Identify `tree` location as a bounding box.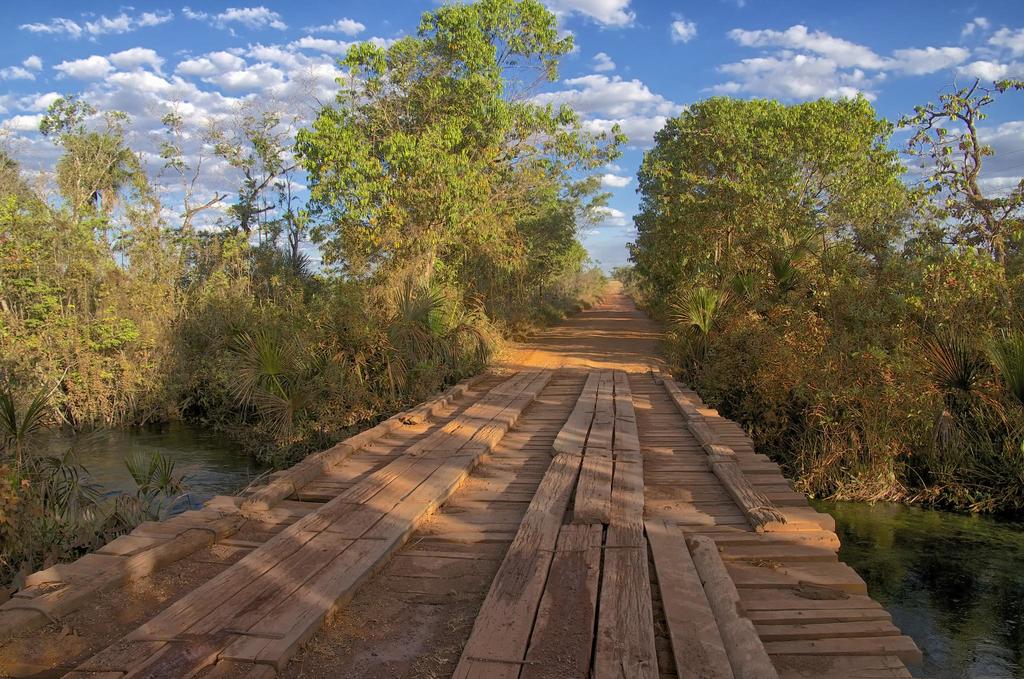
x1=619, y1=95, x2=1023, y2=502.
